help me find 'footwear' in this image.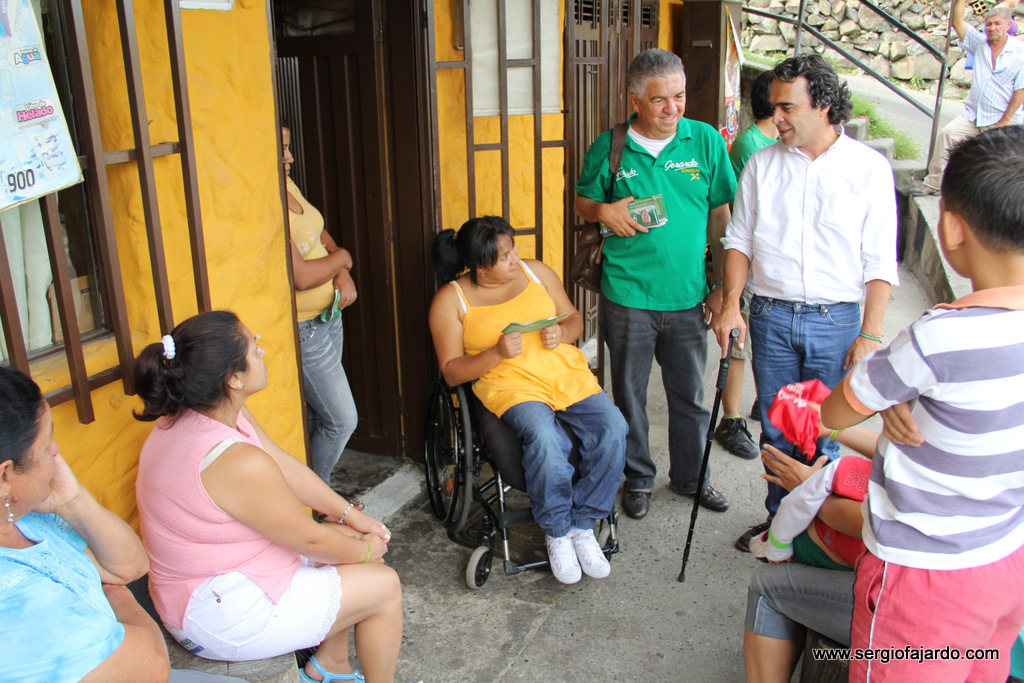
Found it: <bbox>622, 490, 651, 518</bbox>.
